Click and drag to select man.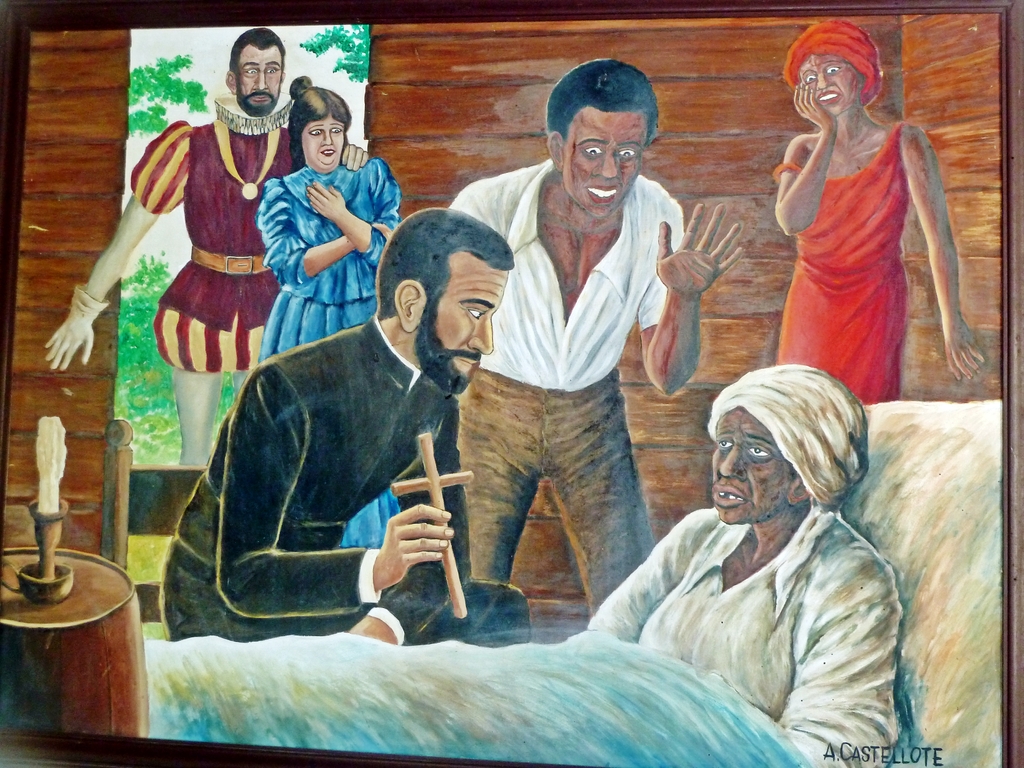
Selection: (44,27,371,468).
